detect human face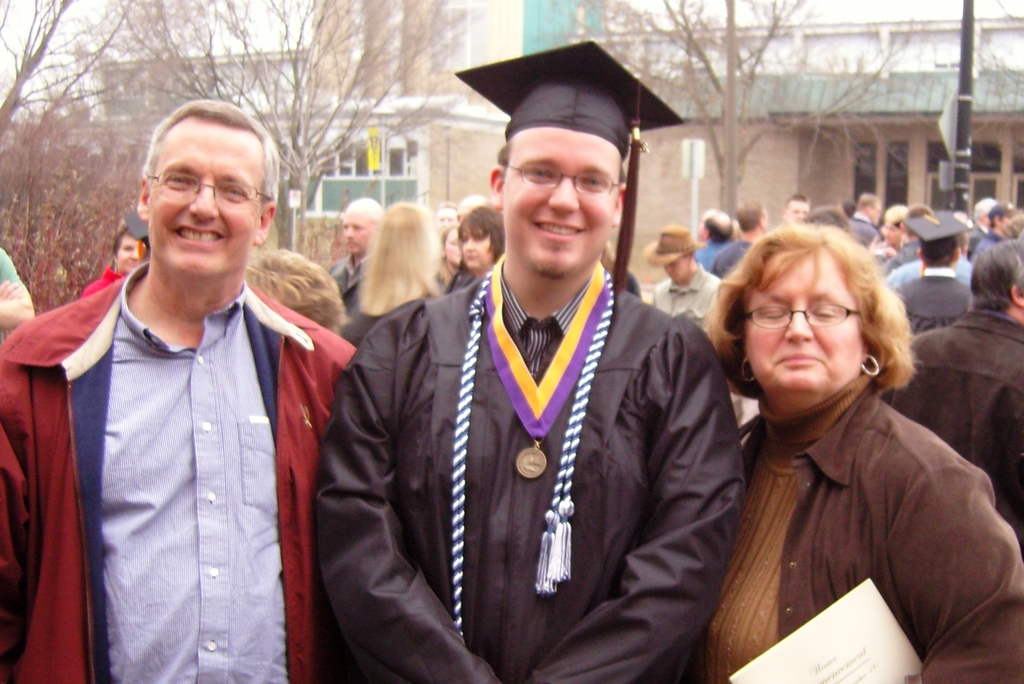
bbox=(751, 248, 870, 413)
